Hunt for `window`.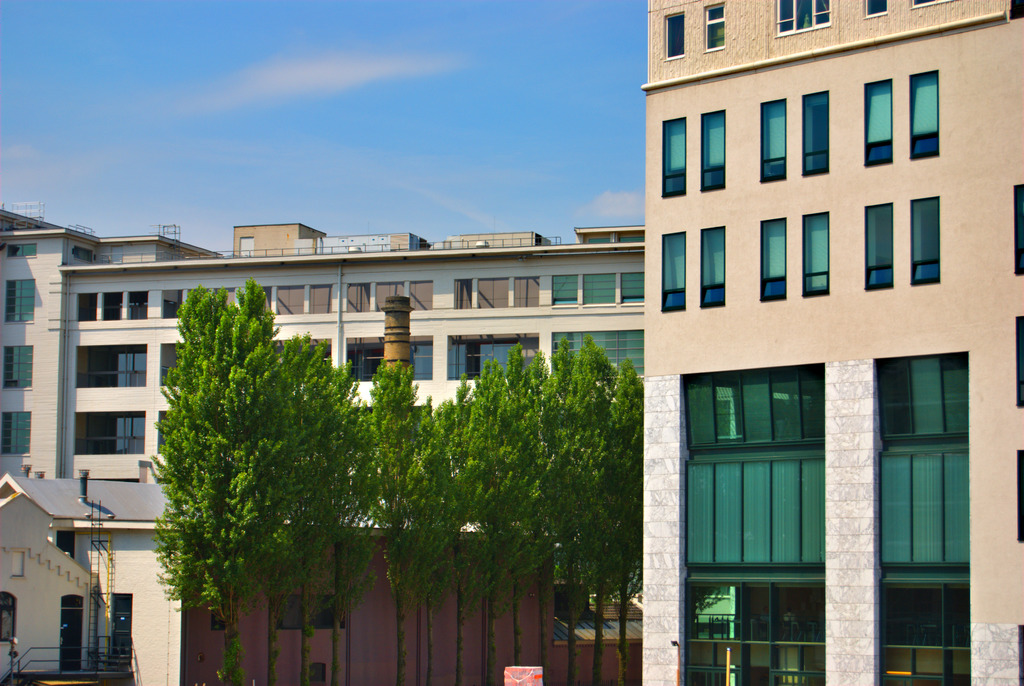
Hunted down at region(699, 222, 725, 310).
